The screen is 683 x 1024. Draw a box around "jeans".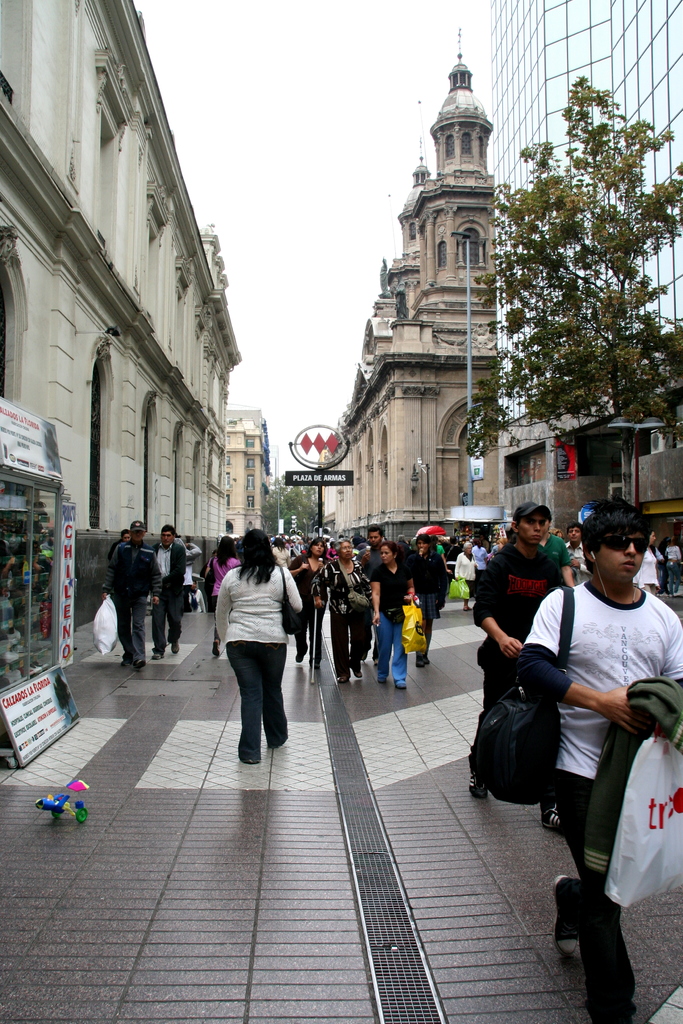
(222, 639, 296, 767).
